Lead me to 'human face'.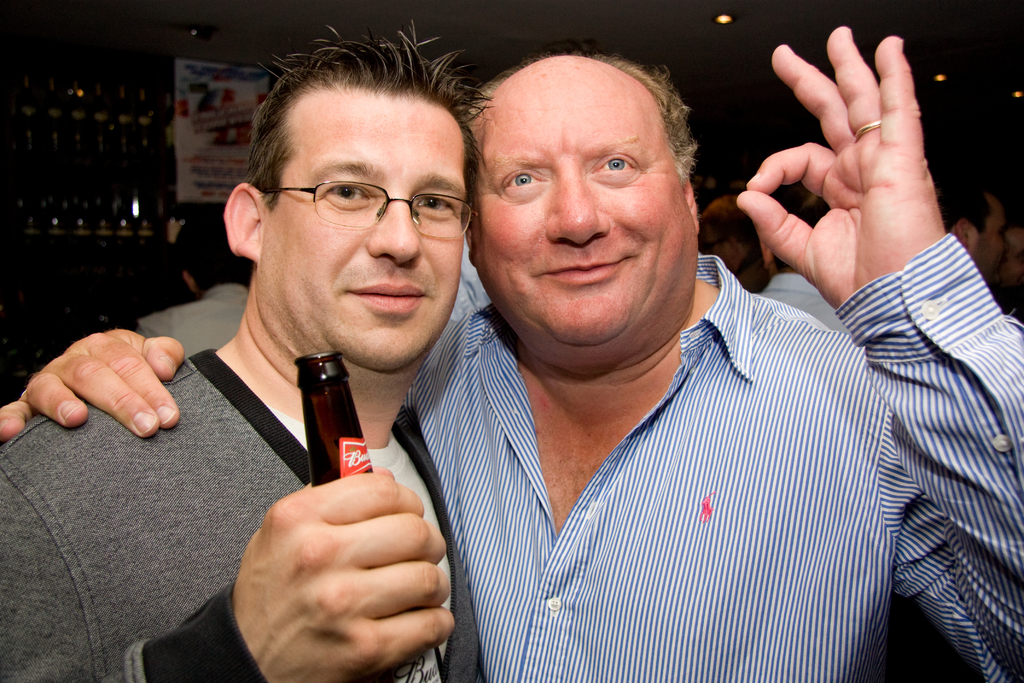
Lead to 969 205 1008 283.
